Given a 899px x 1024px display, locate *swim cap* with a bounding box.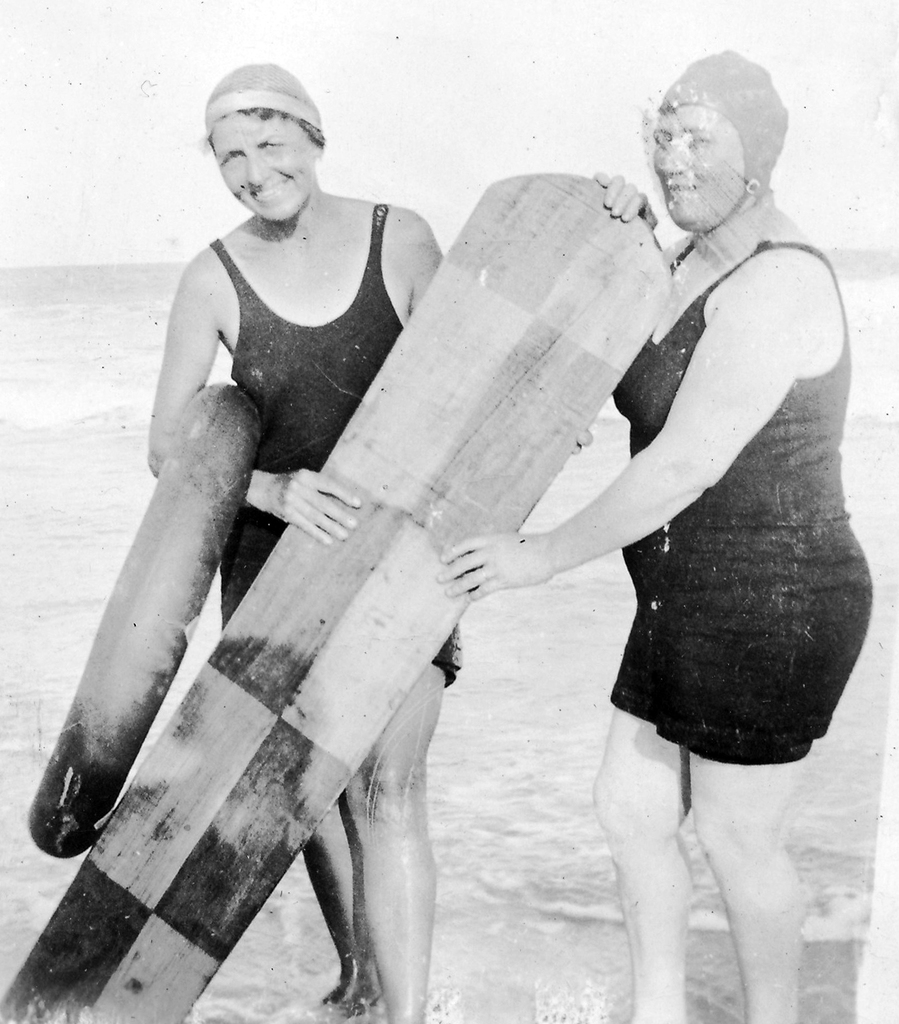
Located: x1=657, y1=46, x2=786, y2=227.
